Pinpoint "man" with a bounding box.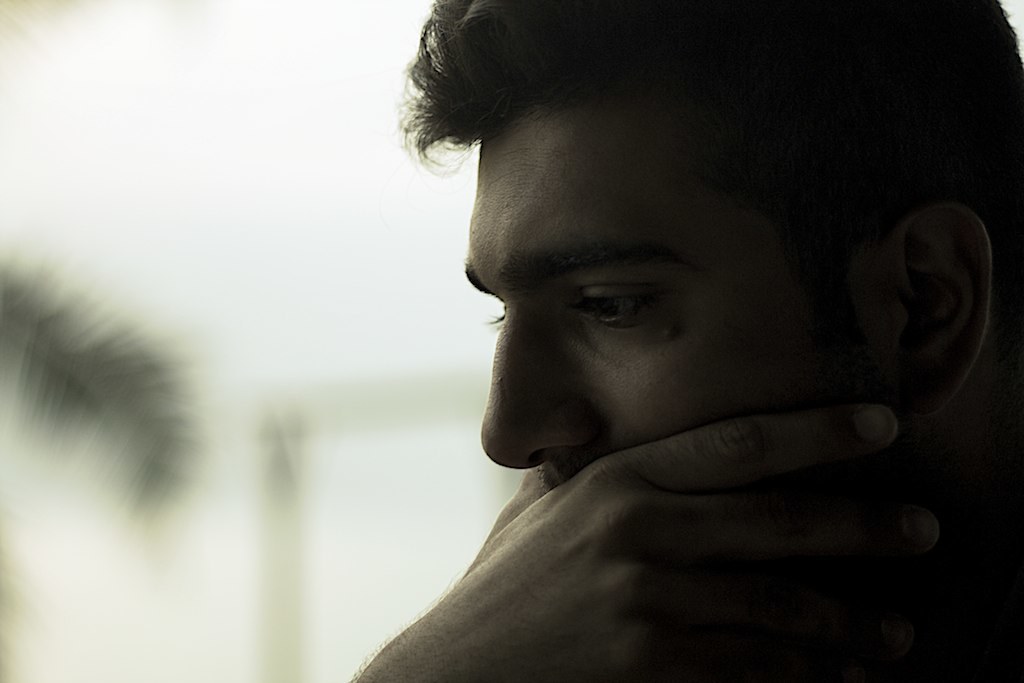
(350,0,1023,682).
